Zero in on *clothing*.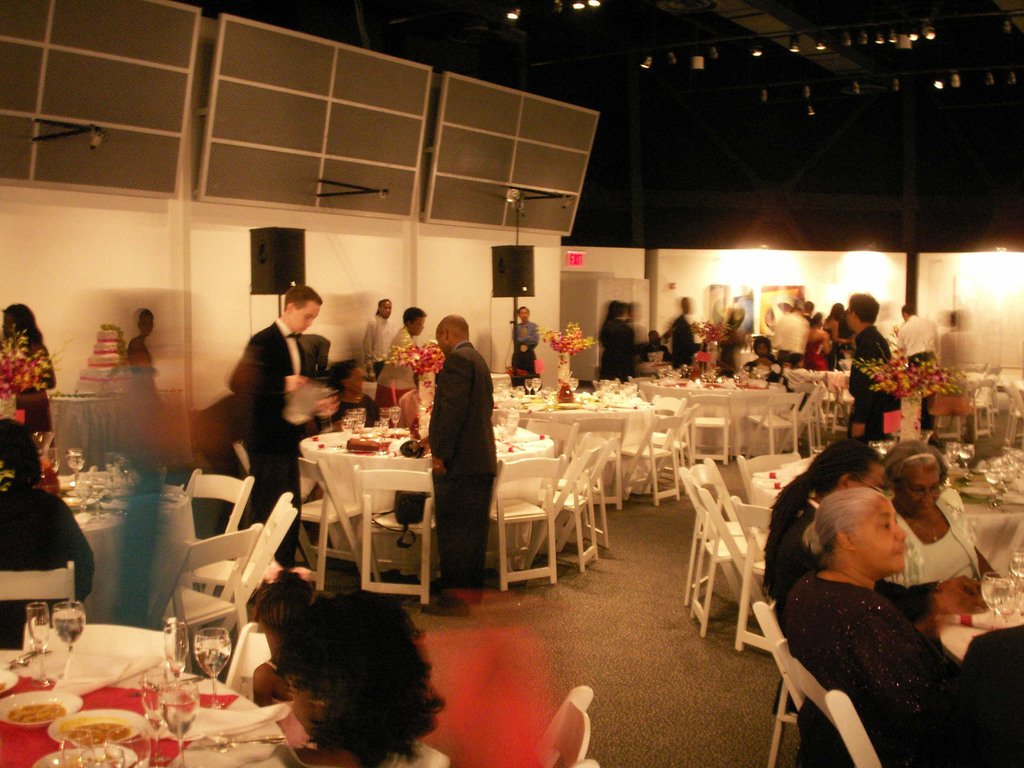
Zeroed in: (388,324,419,381).
